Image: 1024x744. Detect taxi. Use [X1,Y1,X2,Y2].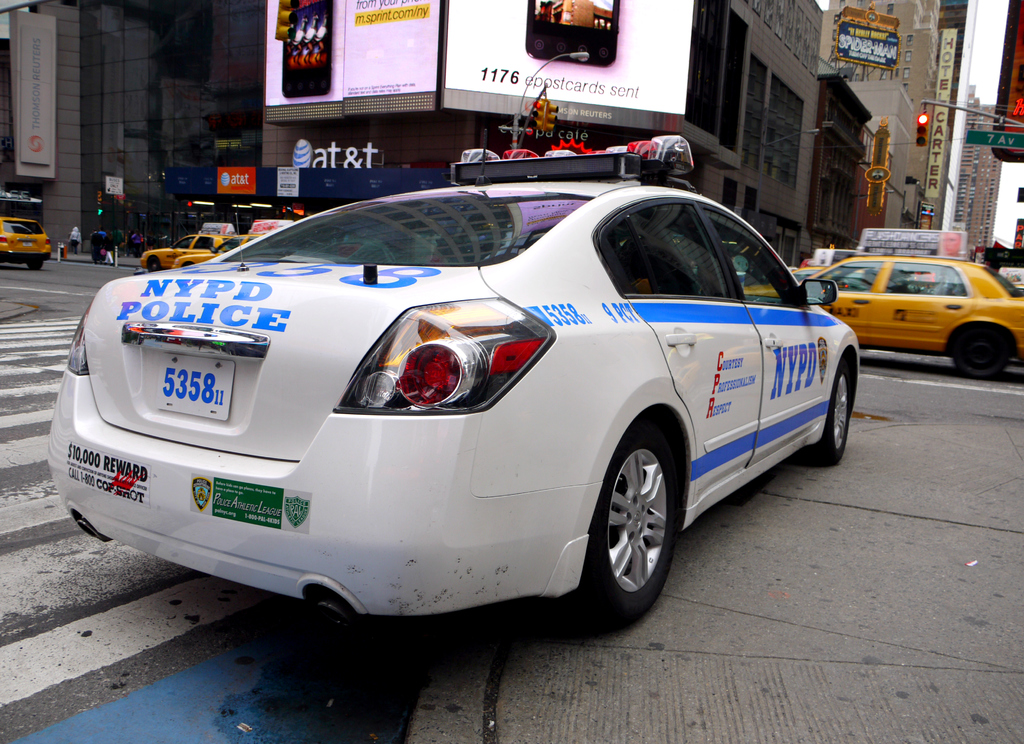
[140,230,231,275].
